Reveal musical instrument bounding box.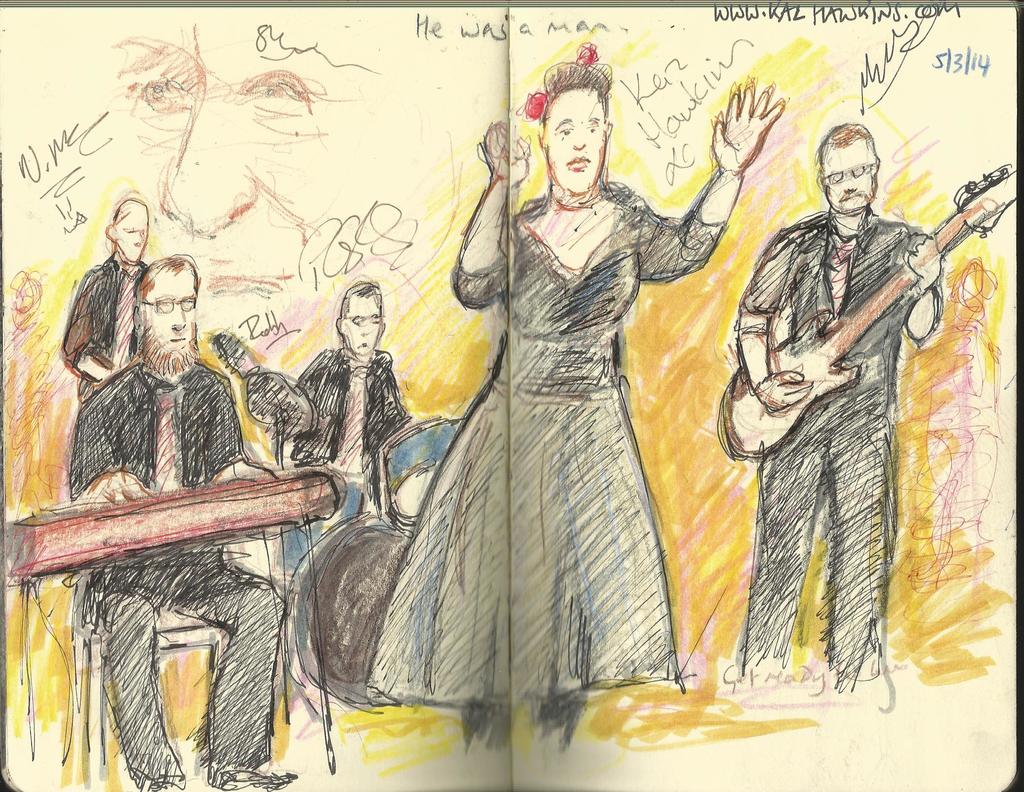
Revealed: (left=276, top=505, right=416, bottom=718).
